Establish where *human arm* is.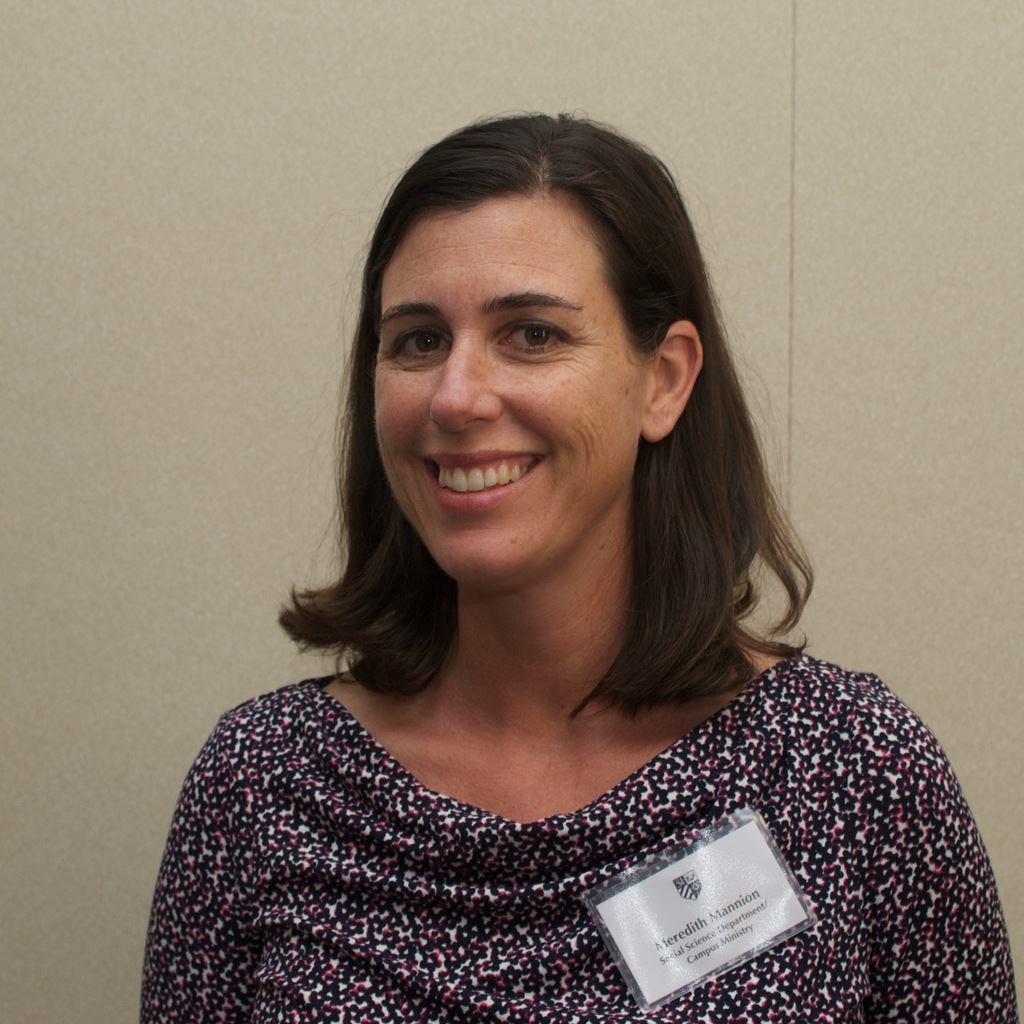
Established at [863, 708, 1015, 1023].
